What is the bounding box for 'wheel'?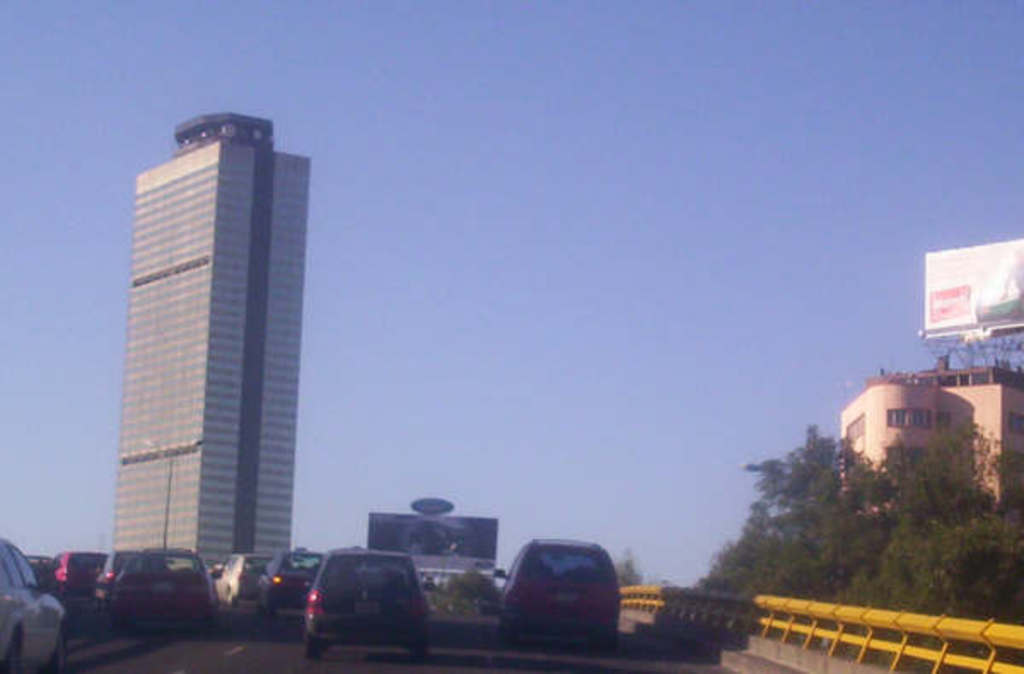
rect(299, 628, 323, 660).
